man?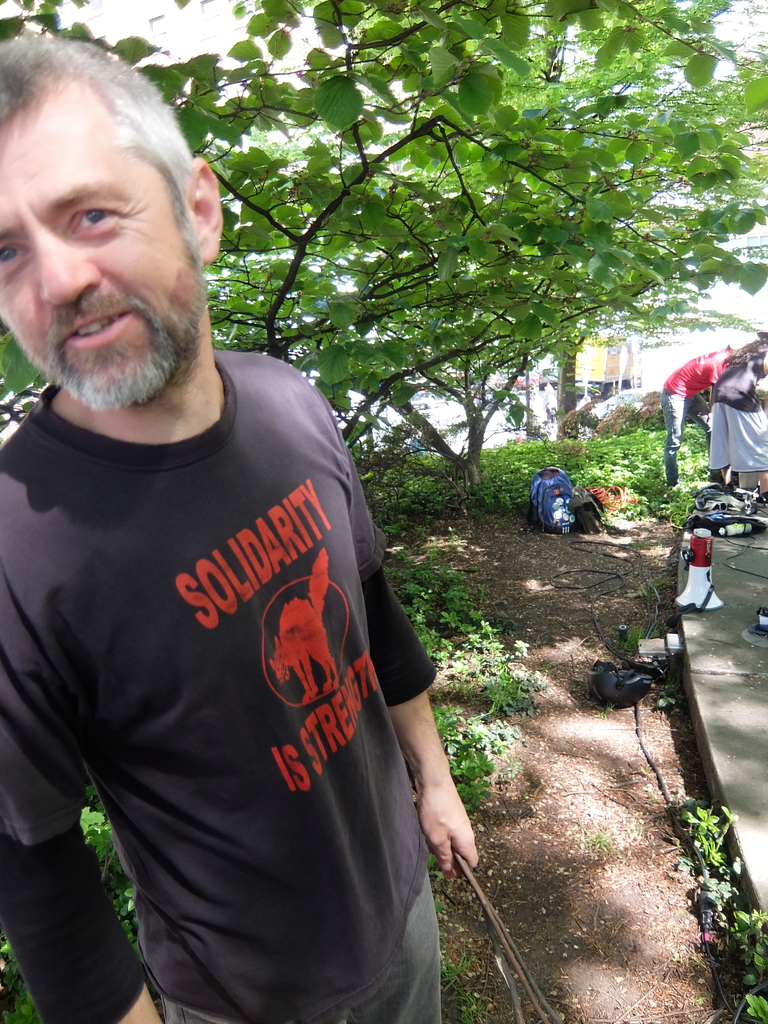
left=666, top=348, right=734, bottom=484
